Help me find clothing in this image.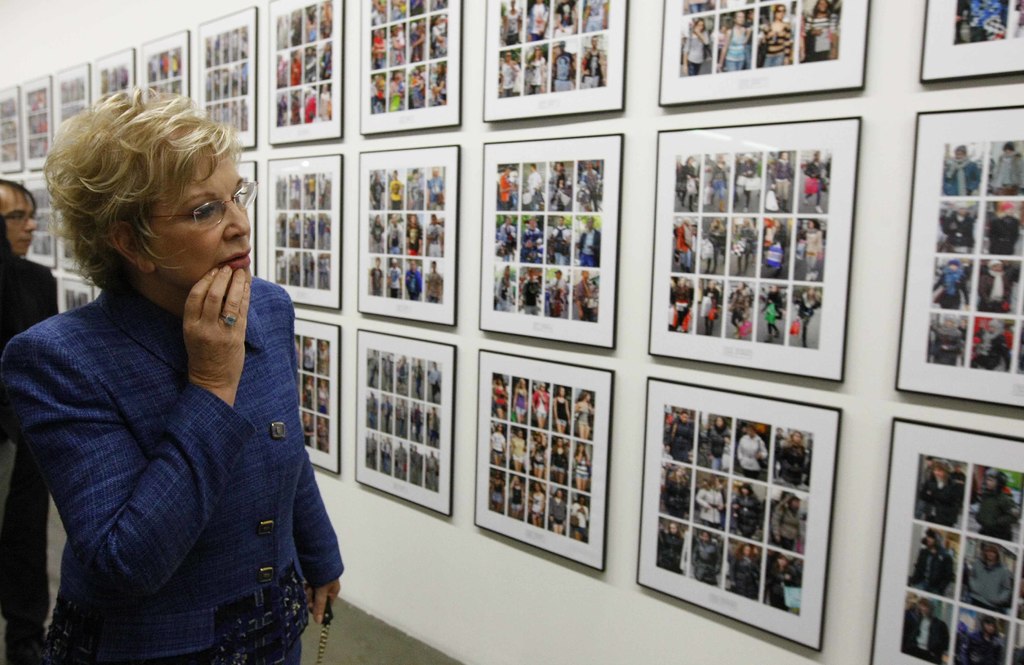
Found it: (730,493,738,530).
